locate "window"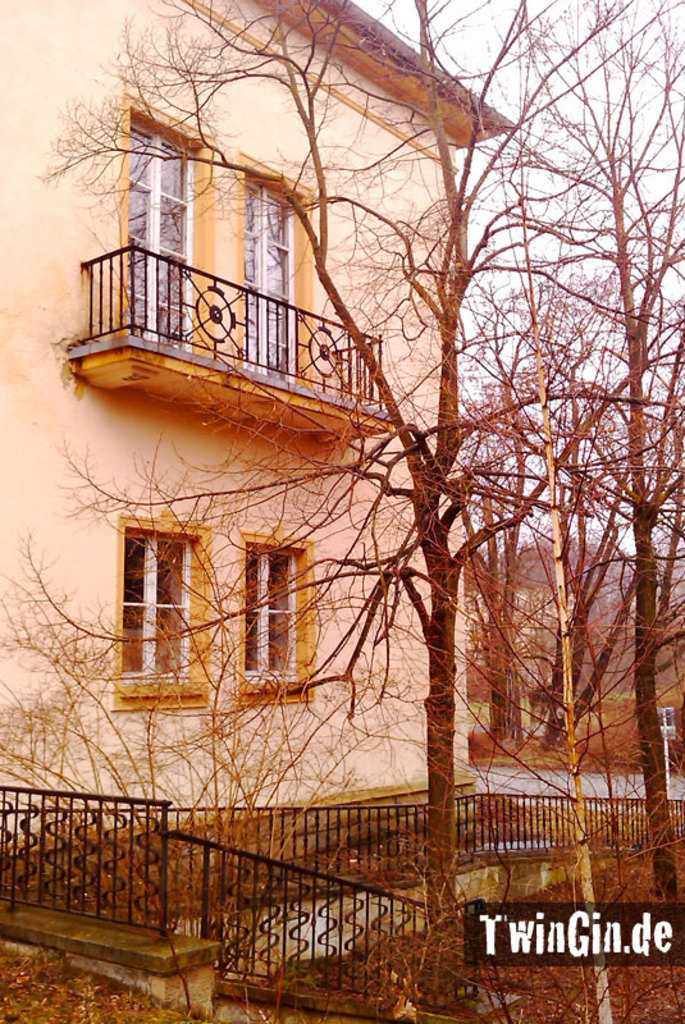
bbox=(127, 91, 209, 355)
